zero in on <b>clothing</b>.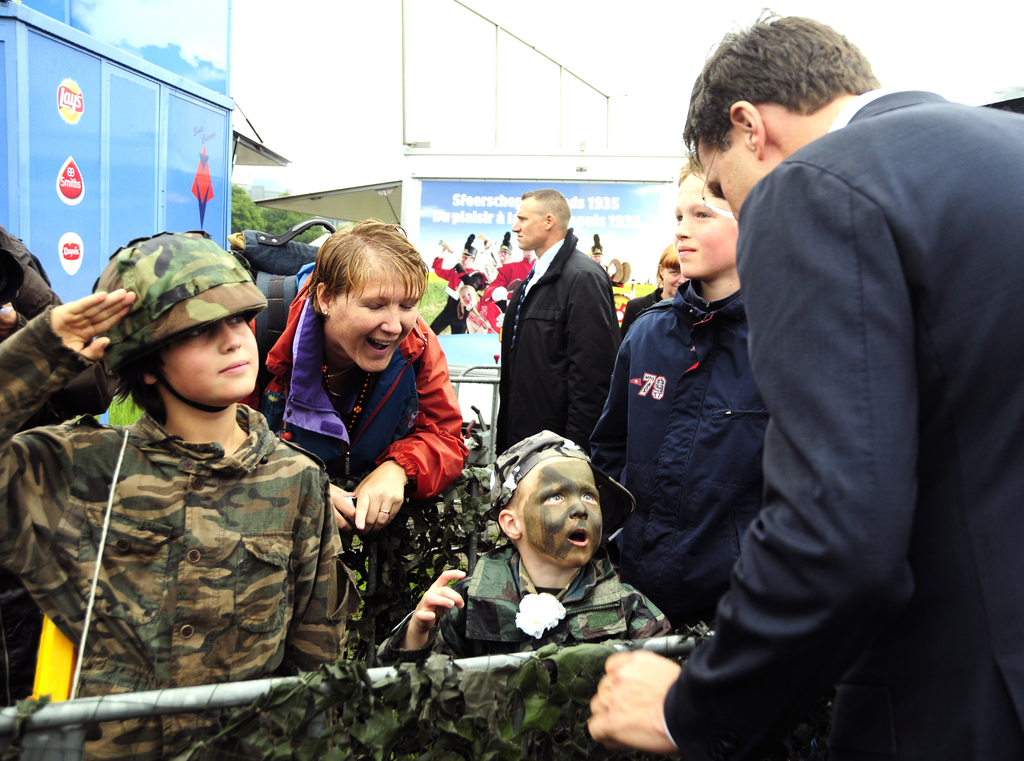
Zeroed in: (479,255,532,328).
